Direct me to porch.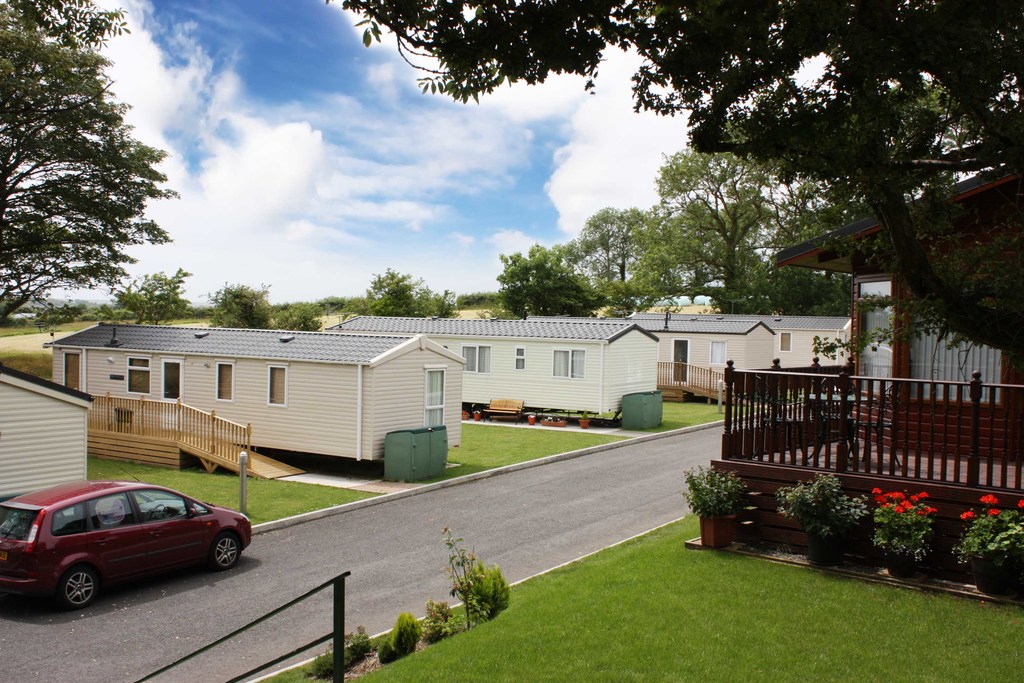
Direction: Rect(75, 391, 311, 477).
